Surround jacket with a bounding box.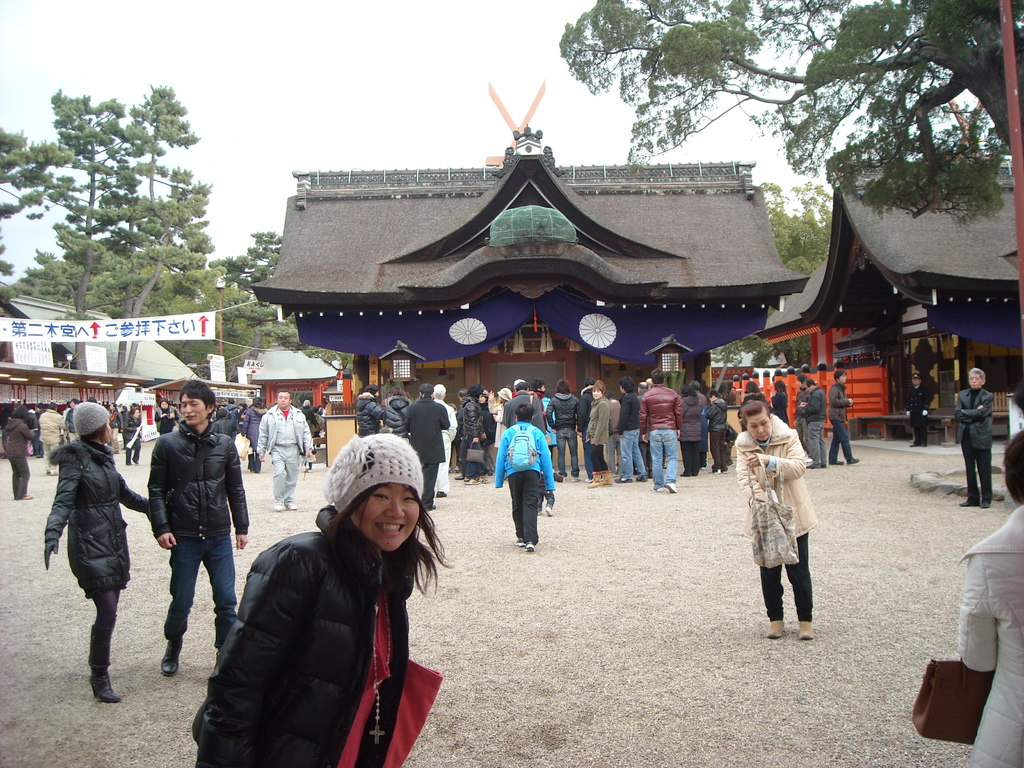
x1=493, y1=421, x2=554, y2=493.
